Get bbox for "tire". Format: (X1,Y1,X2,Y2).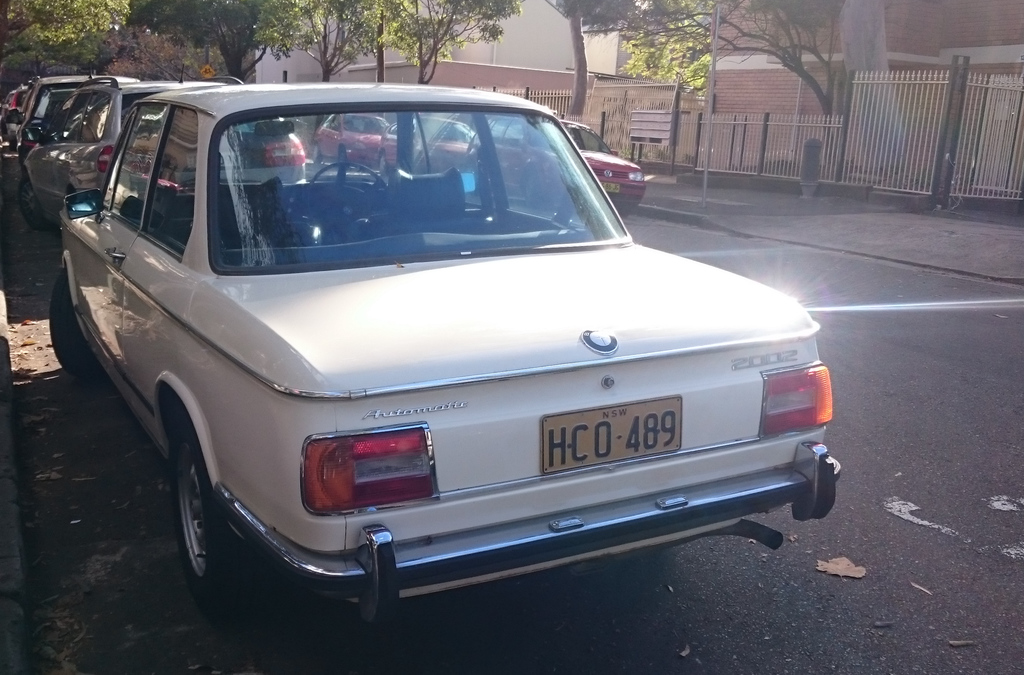
(177,414,264,626).
